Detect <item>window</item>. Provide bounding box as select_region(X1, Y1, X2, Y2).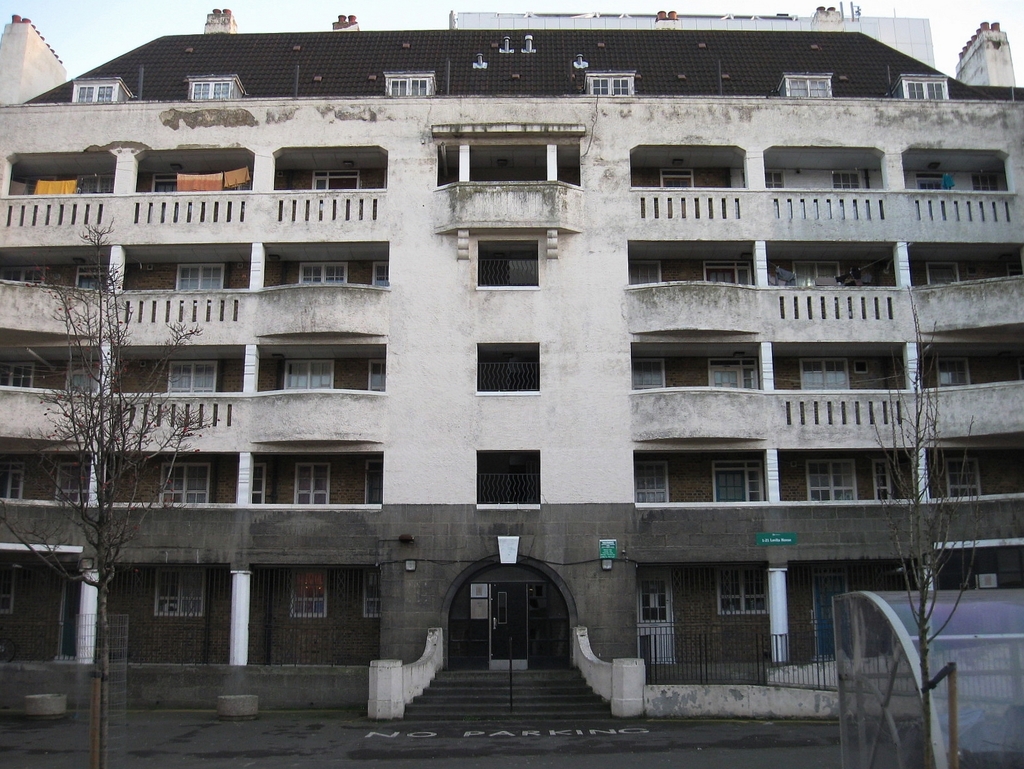
select_region(192, 80, 230, 101).
